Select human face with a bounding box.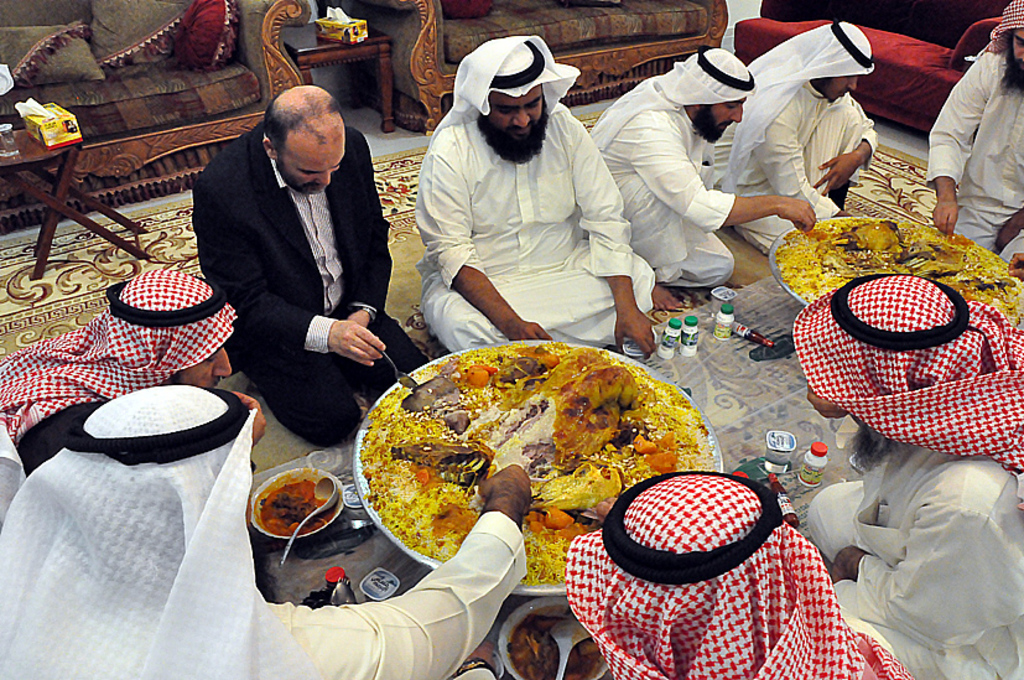
1009,32,1023,59.
